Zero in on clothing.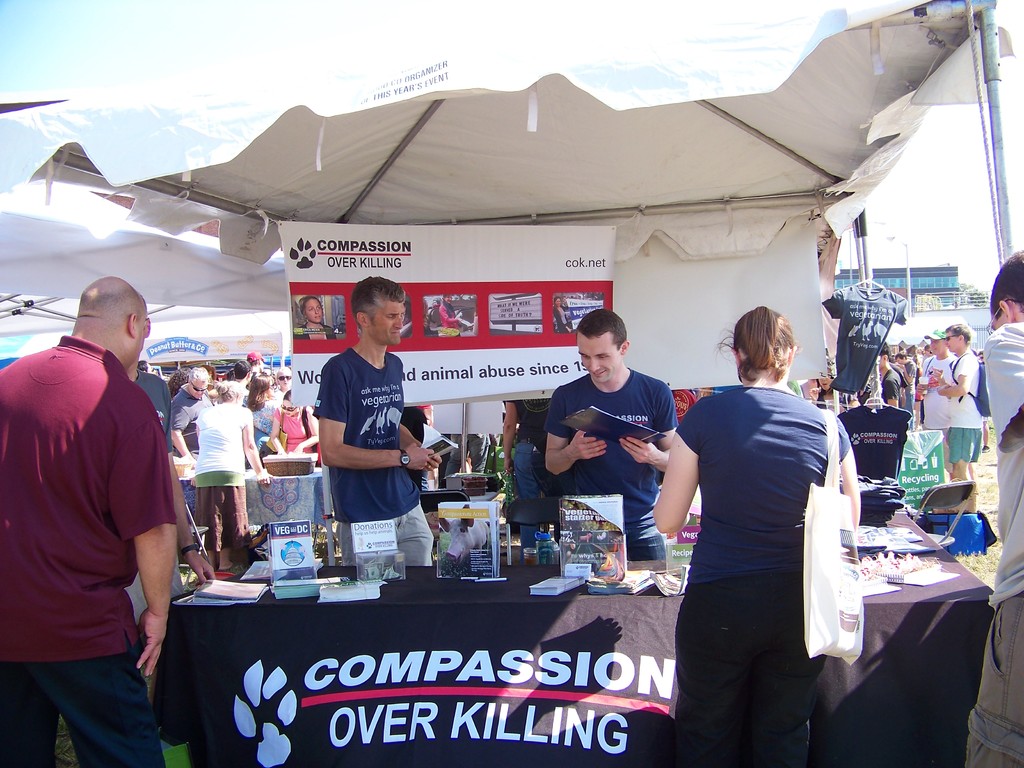
Zeroed in: {"left": 173, "top": 381, "right": 204, "bottom": 461}.
